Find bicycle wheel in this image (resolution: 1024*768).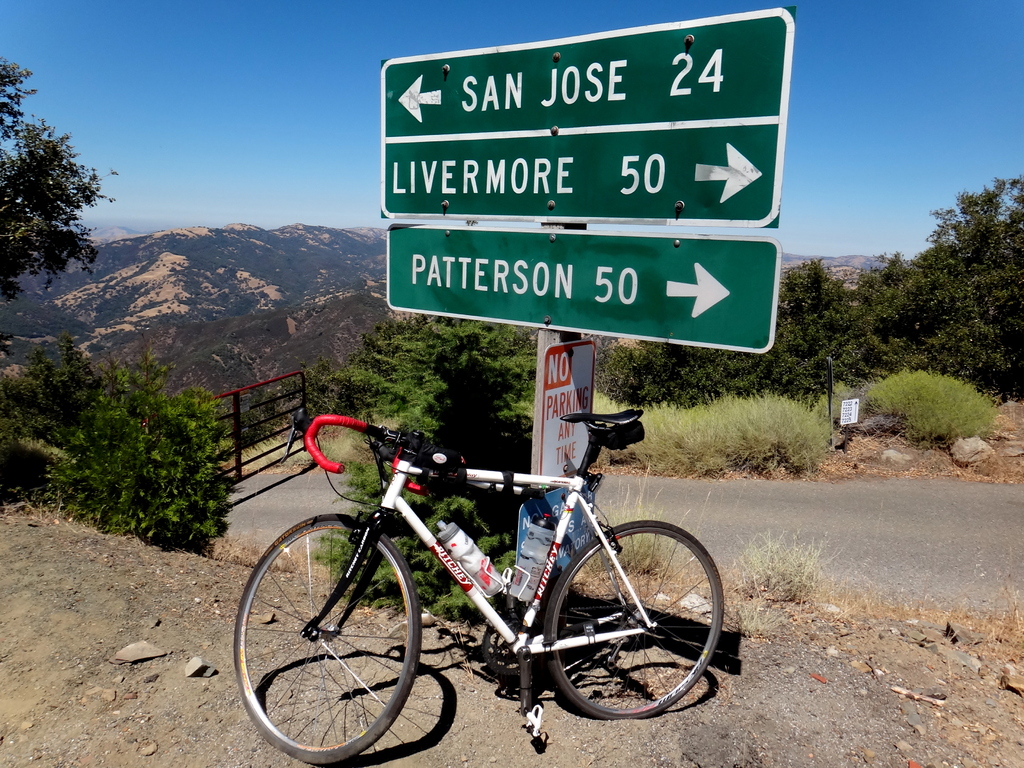
541:519:708:738.
